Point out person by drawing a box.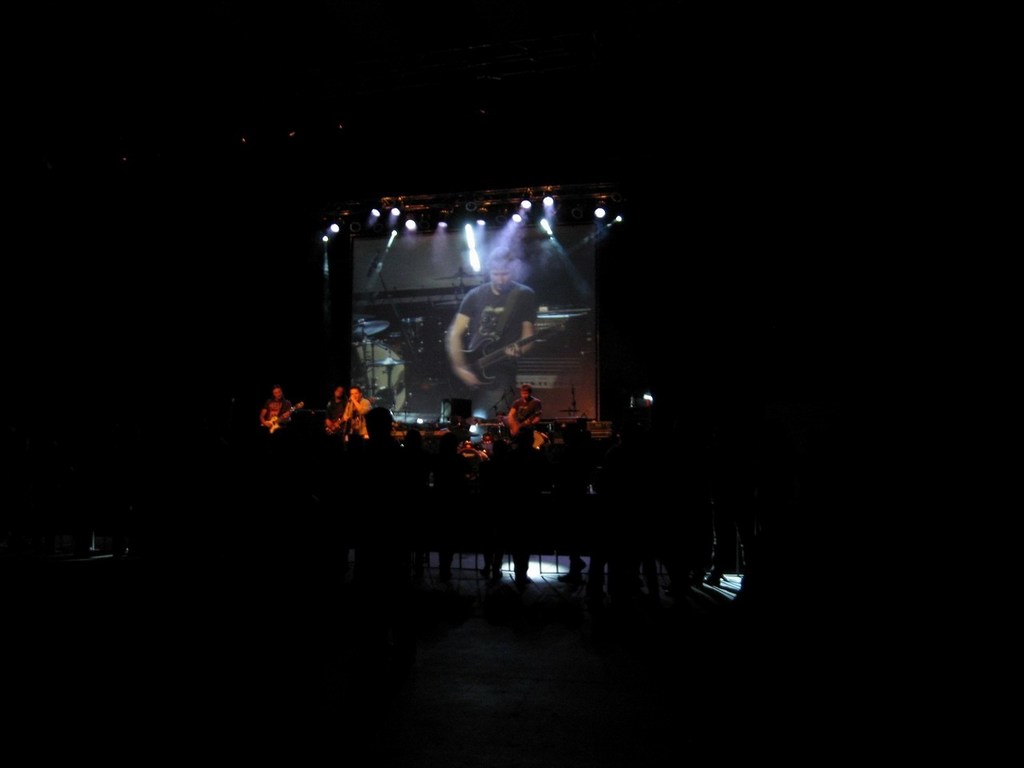
box(434, 241, 544, 402).
